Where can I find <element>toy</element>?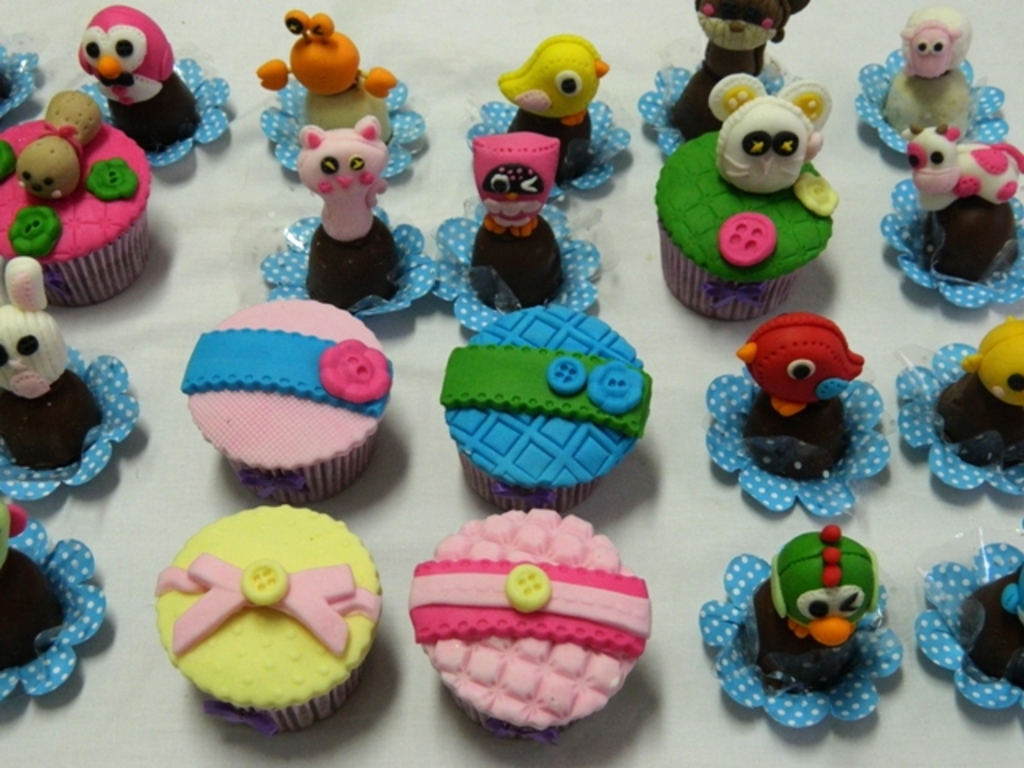
You can find it at 851,2,1008,152.
